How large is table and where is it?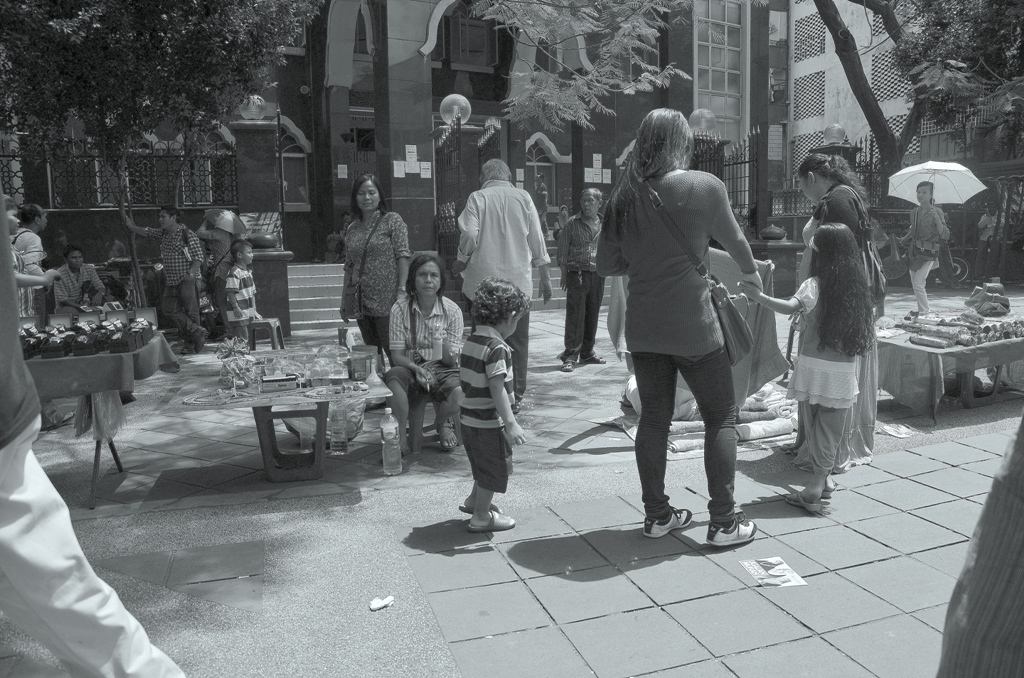
Bounding box: x1=865 y1=301 x2=1023 y2=426.
